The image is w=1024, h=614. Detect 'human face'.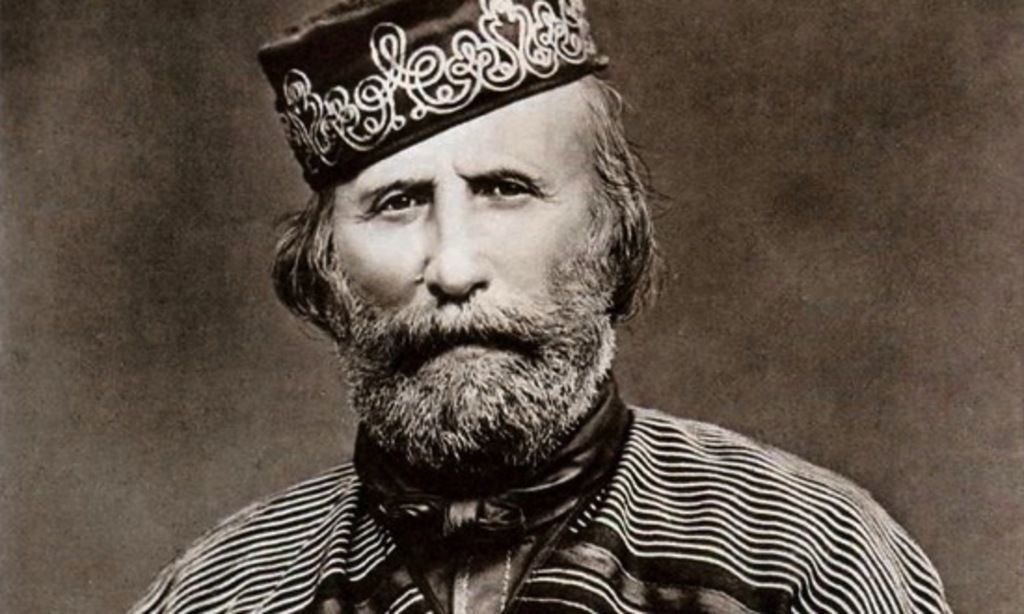
Detection: Rect(333, 89, 605, 415).
